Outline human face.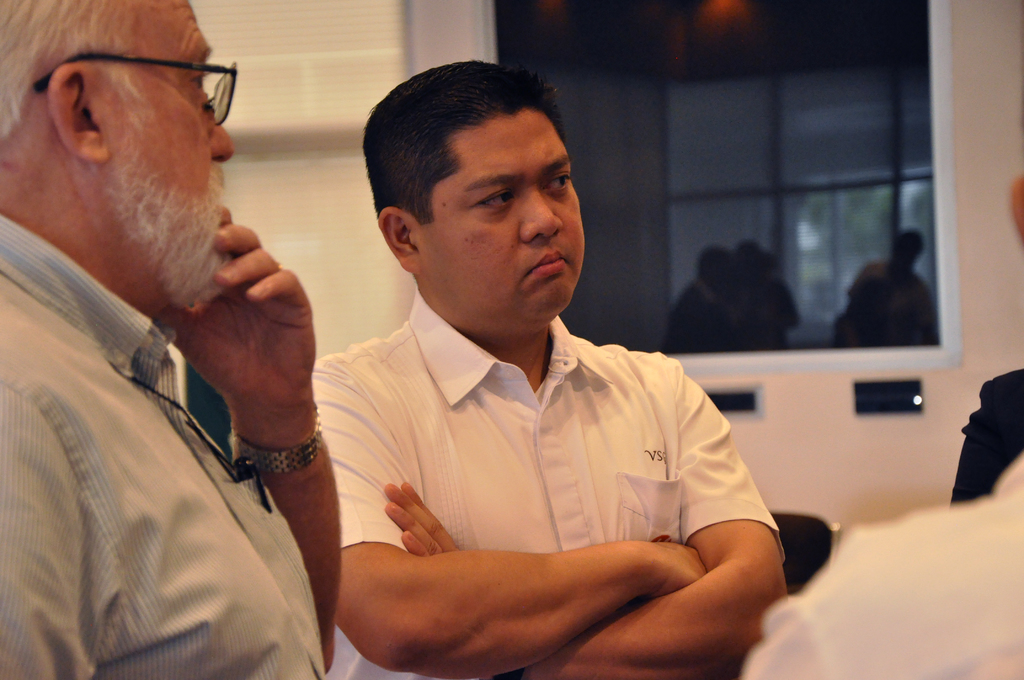
Outline: BBox(417, 110, 587, 325).
